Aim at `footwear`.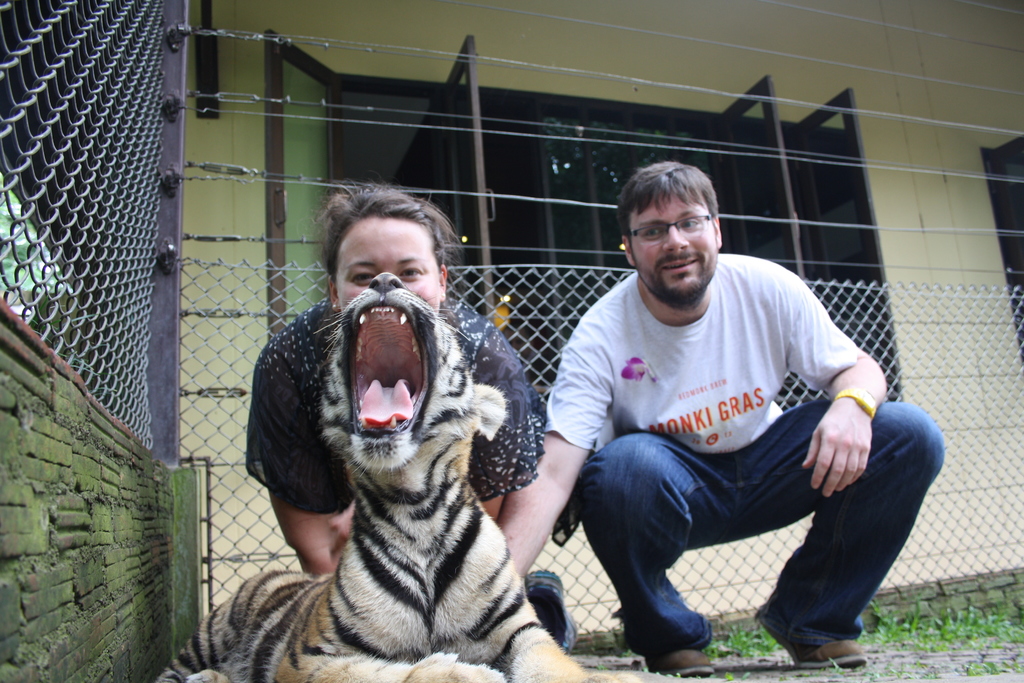
Aimed at 640,646,715,677.
